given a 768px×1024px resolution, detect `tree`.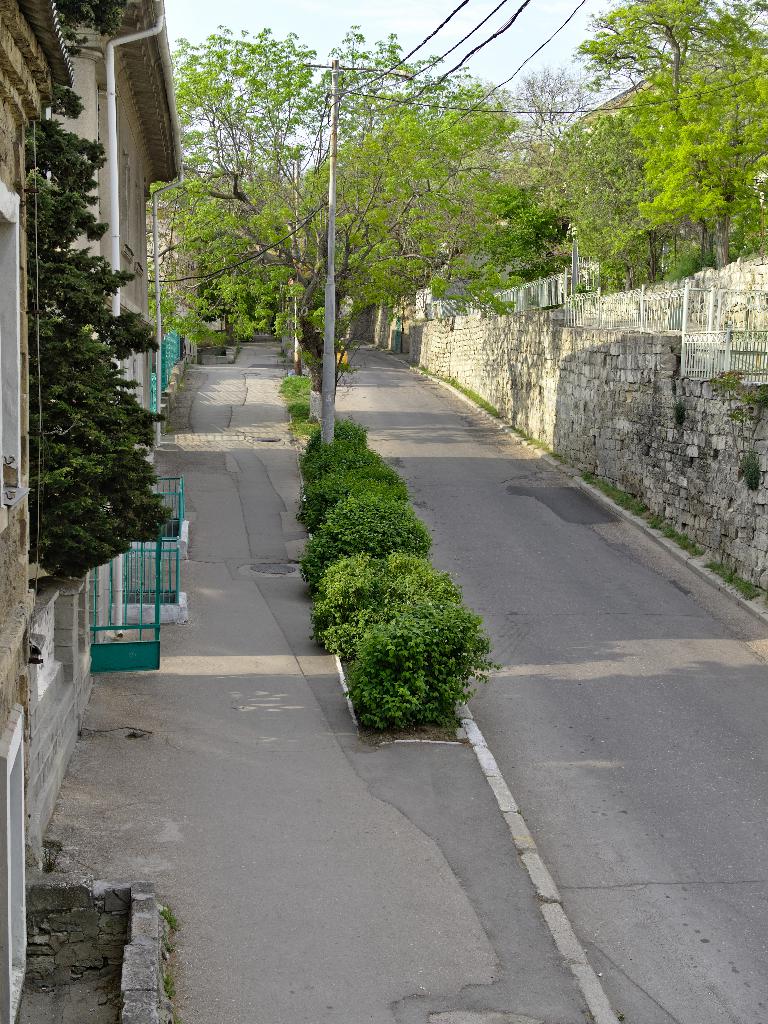
detection(573, 0, 767, 267).
